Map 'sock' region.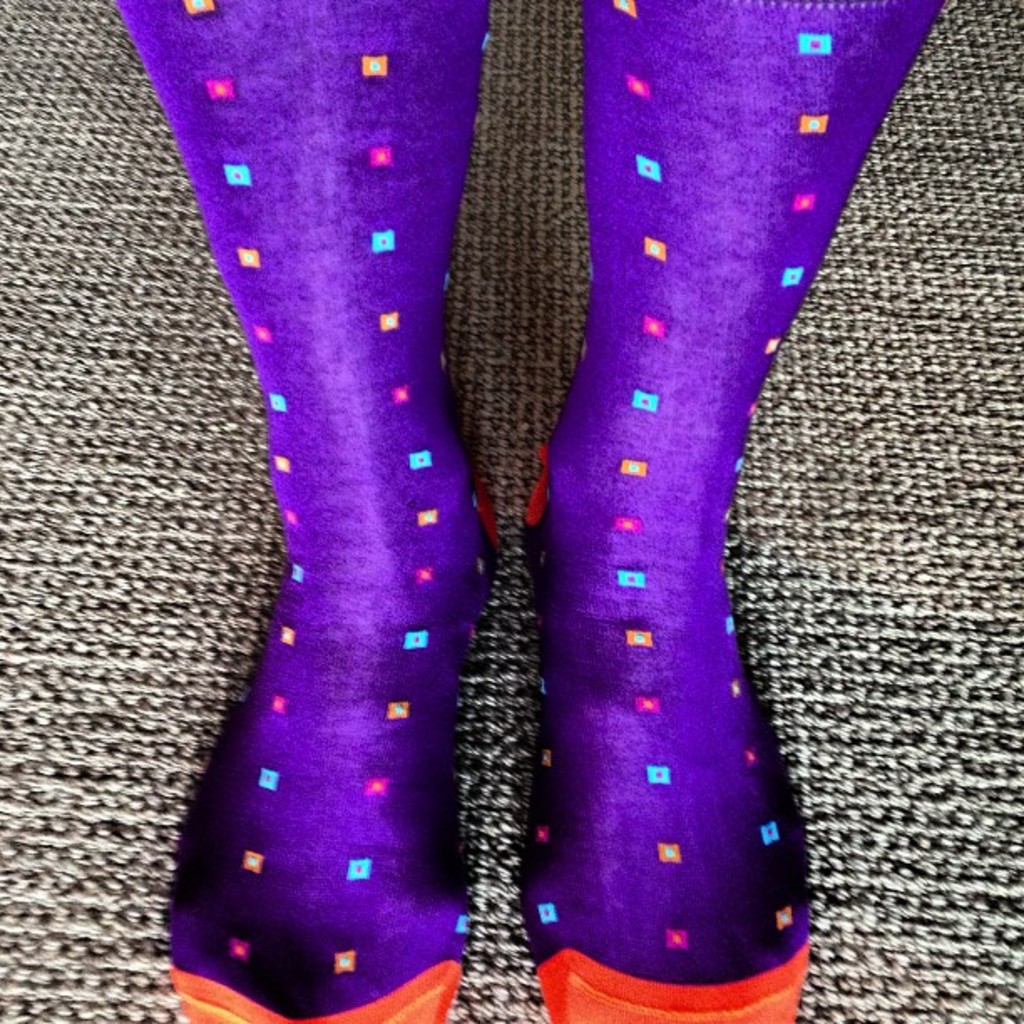
Mapped to box=[519, 0, 947, 1022].
